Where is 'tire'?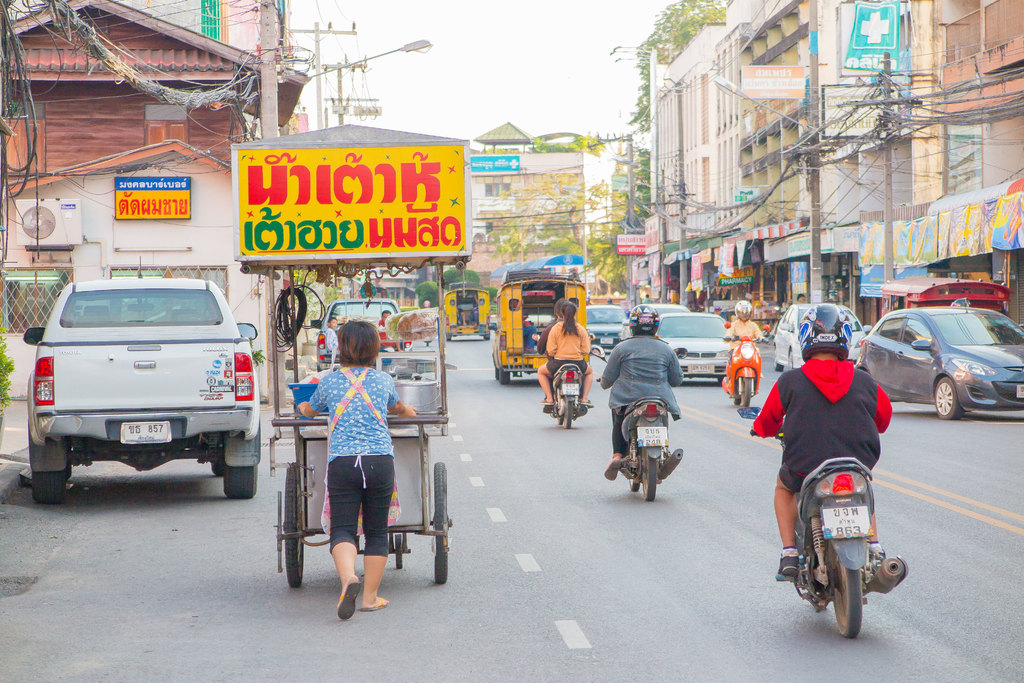
[left=733, top=368, right=757, bottom=408].
